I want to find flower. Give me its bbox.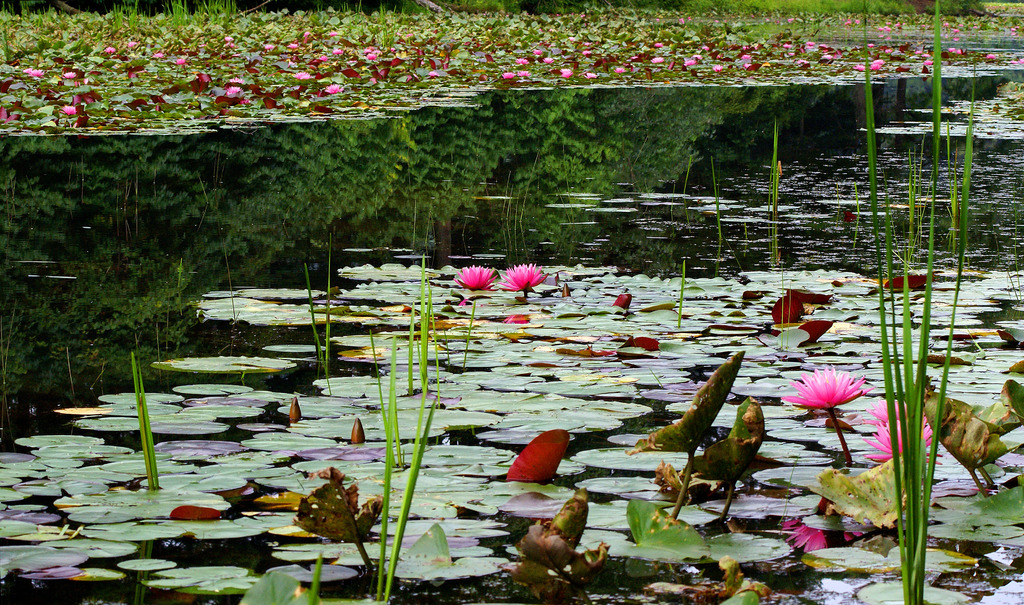
rect(777, 366, 882, 417).
